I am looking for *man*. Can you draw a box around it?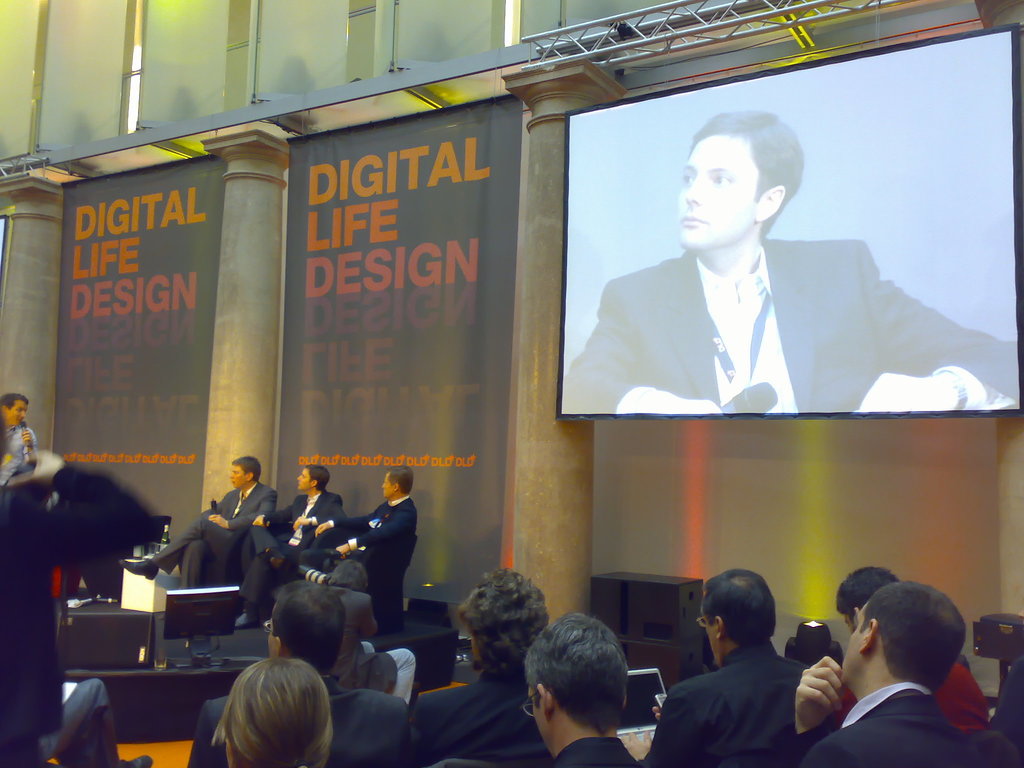
Sure, the bounding box is [left=806, top=579, right=1014, bottom=766].
